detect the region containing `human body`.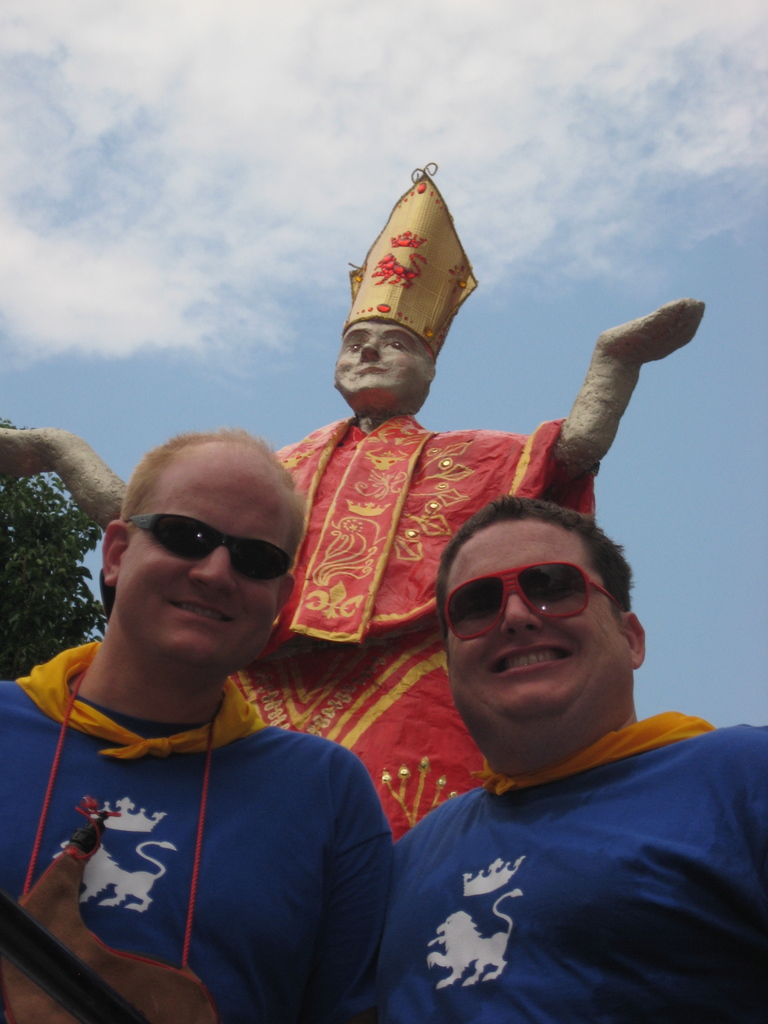
[340,516,752,1015].
